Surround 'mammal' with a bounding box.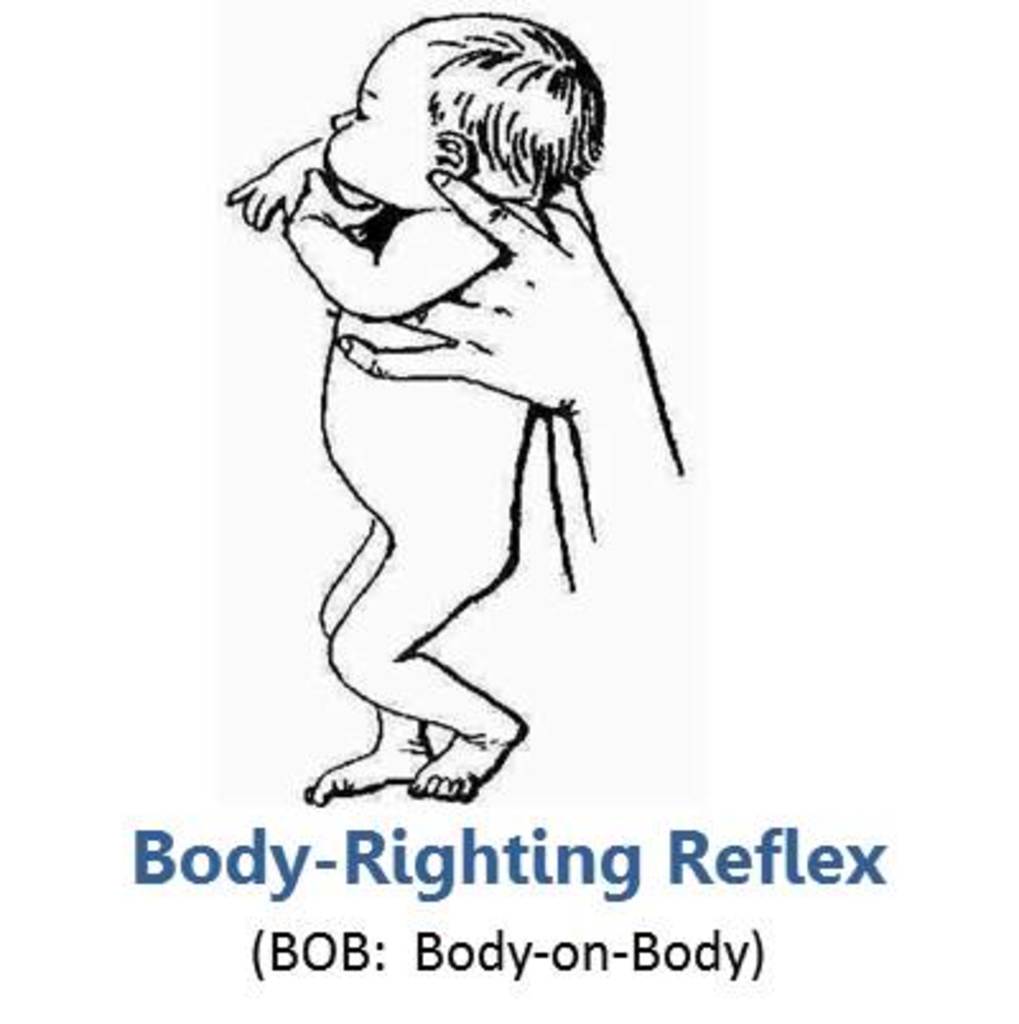
224 5 606 800.
